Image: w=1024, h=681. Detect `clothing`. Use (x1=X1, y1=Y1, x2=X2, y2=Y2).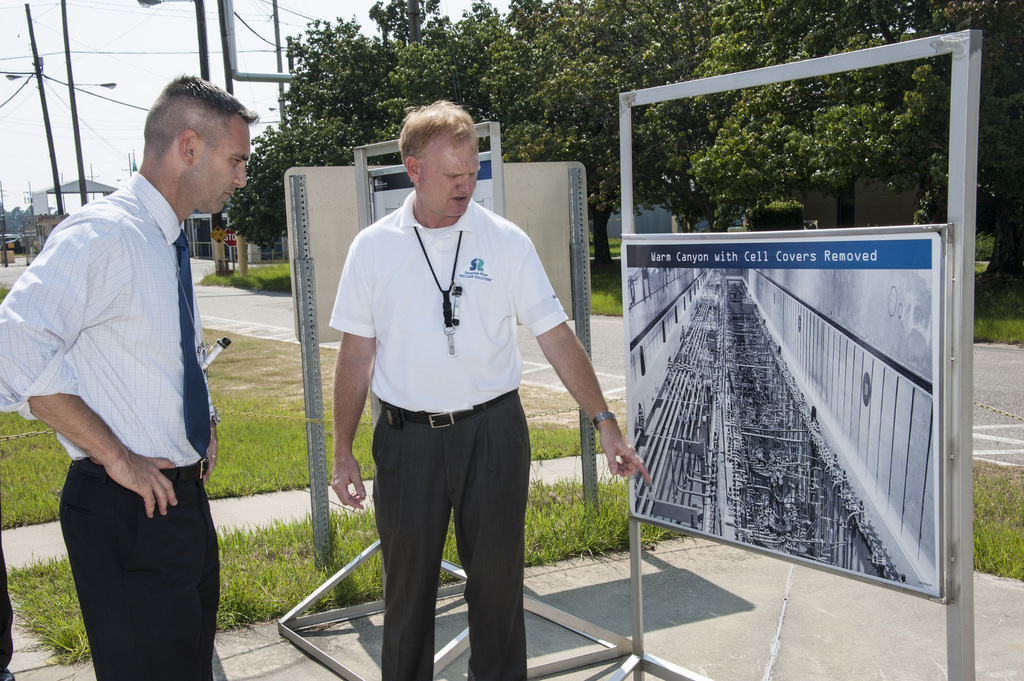
(x1=0, y1=540, x2=16, y2=675).
